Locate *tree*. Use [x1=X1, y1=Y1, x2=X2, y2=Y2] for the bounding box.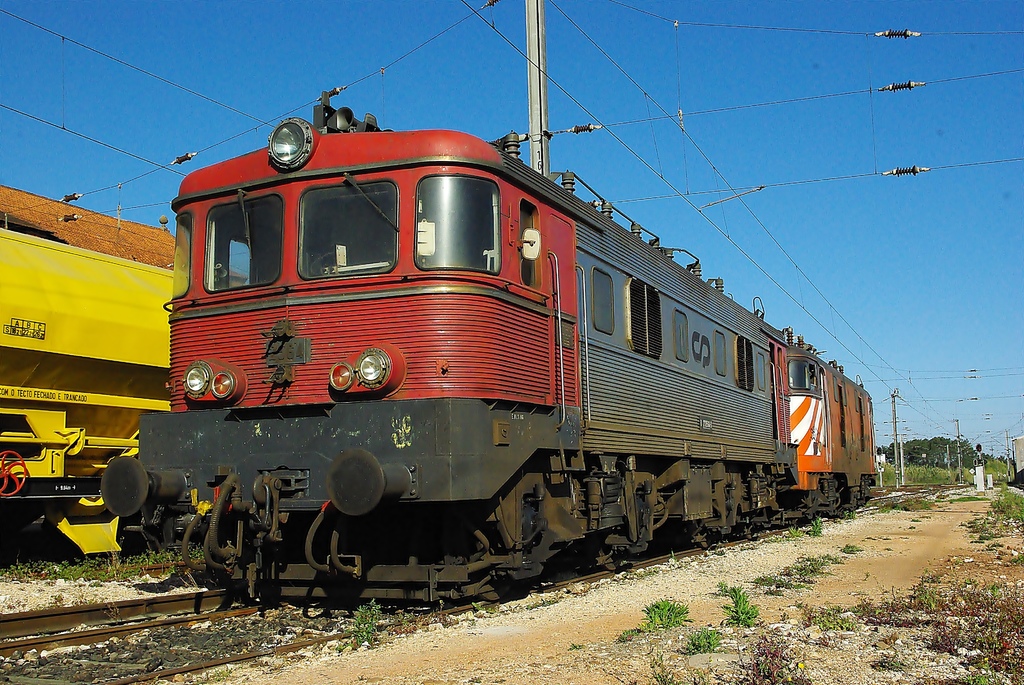
[x1=872, y1=431, x2=991, y2=476].
